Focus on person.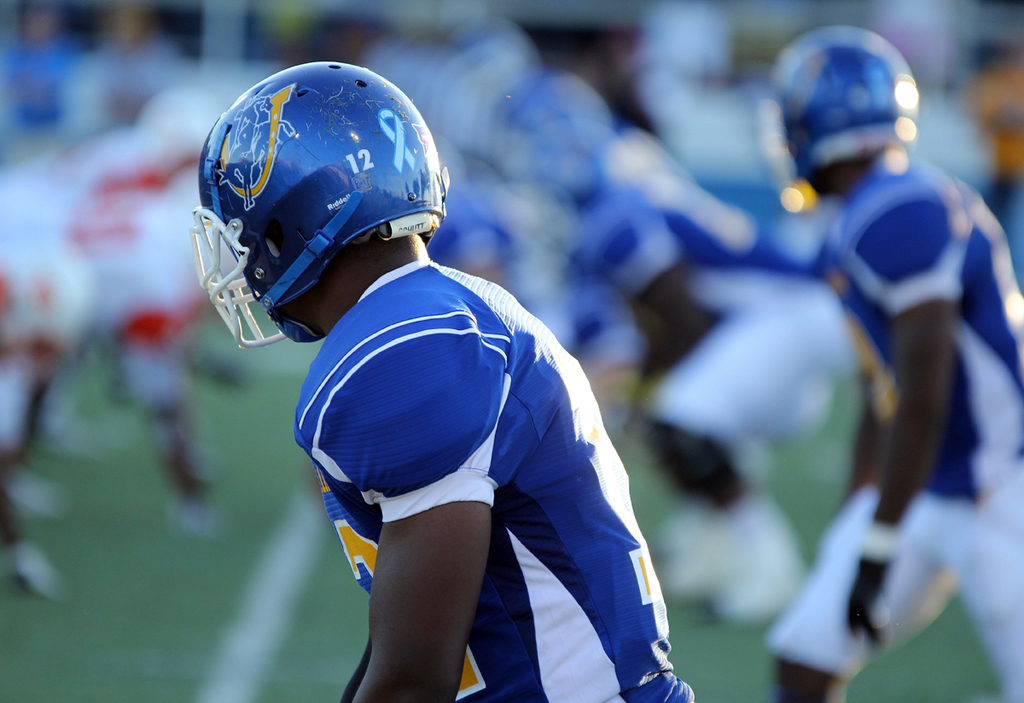
Focused at 766/25/1023/702.
